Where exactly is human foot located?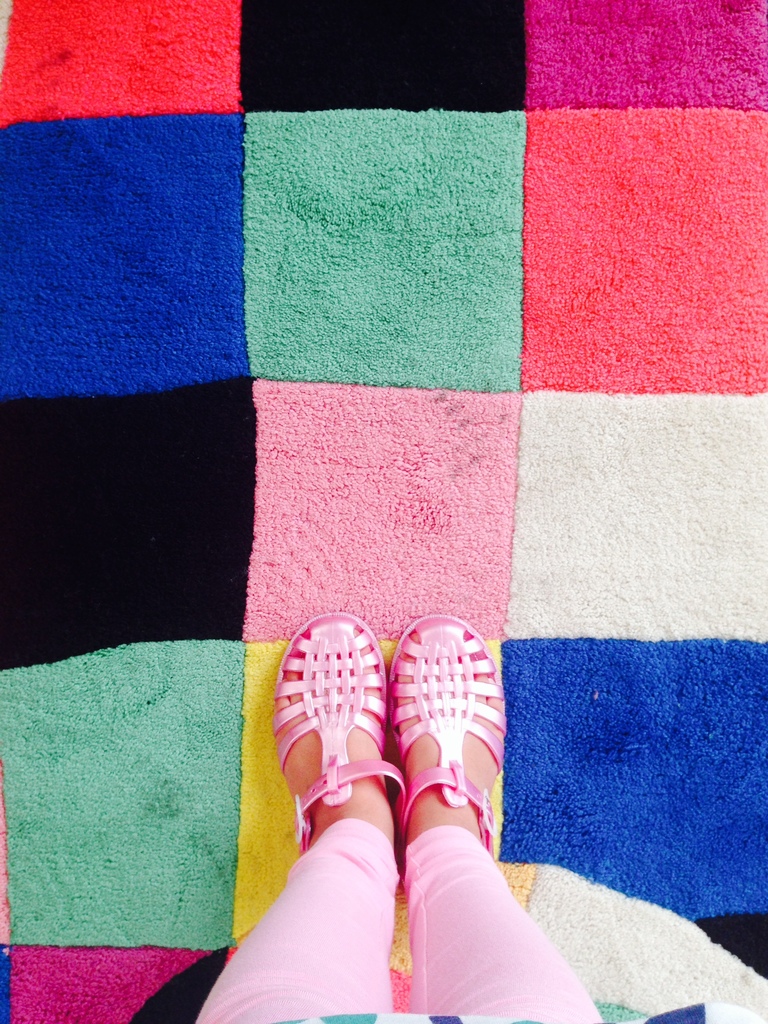
Its bounding box is select_region(374, 607, 513, 868).
